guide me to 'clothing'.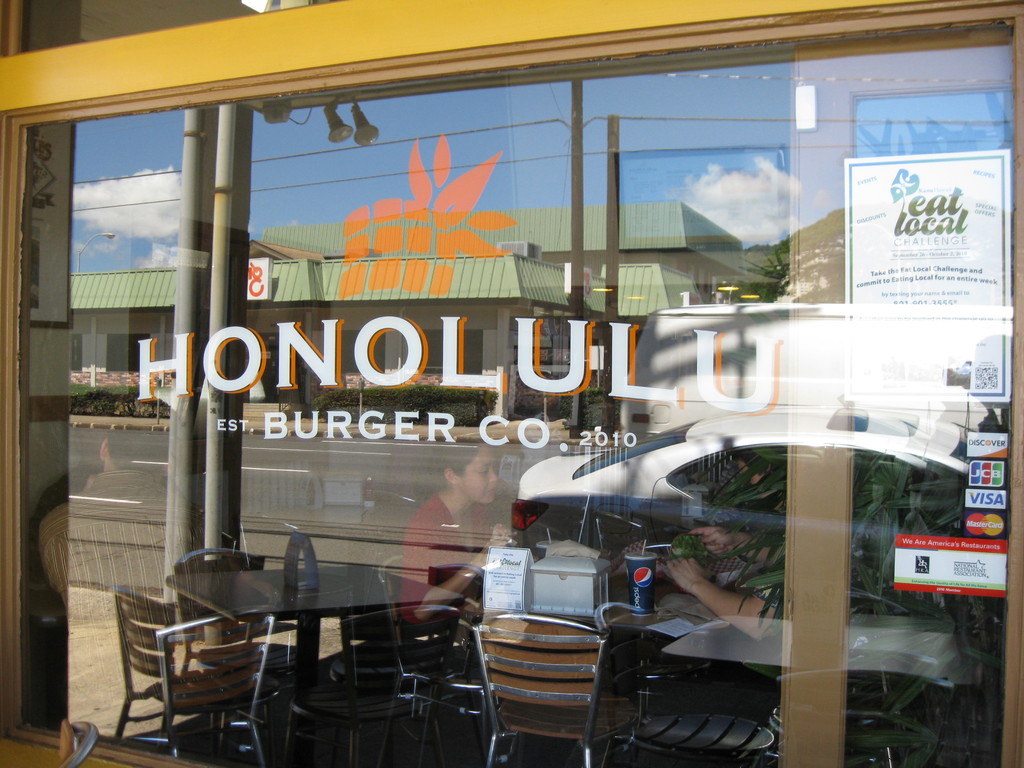
Guidance: bbox(35, 460, 96, 525).
